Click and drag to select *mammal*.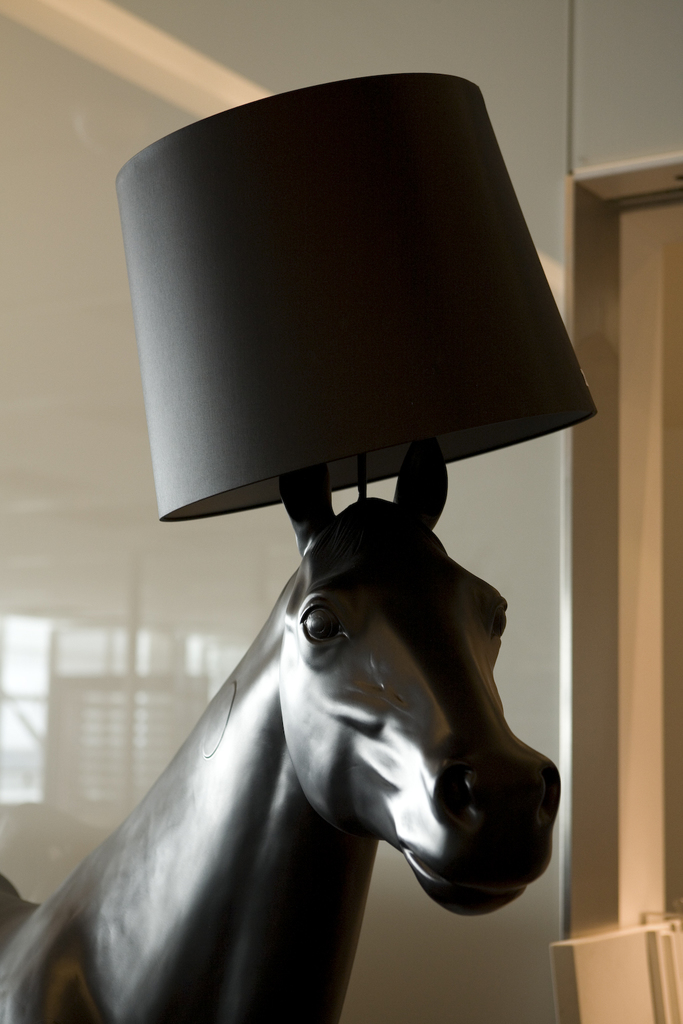
Selection: region(0, 448, 556, 1023).
